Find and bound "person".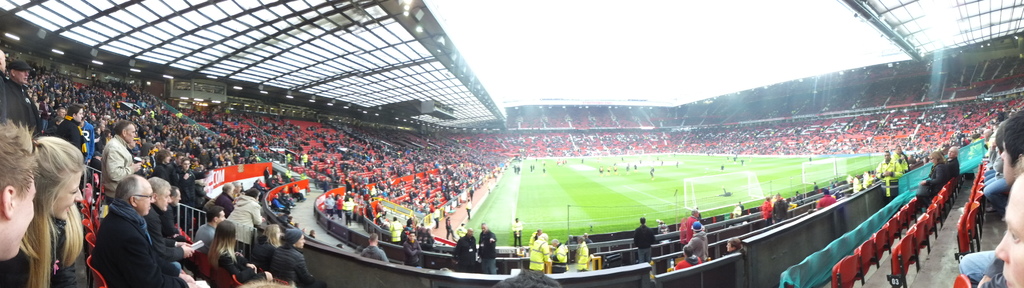
Bound: 673 245 700 268.
